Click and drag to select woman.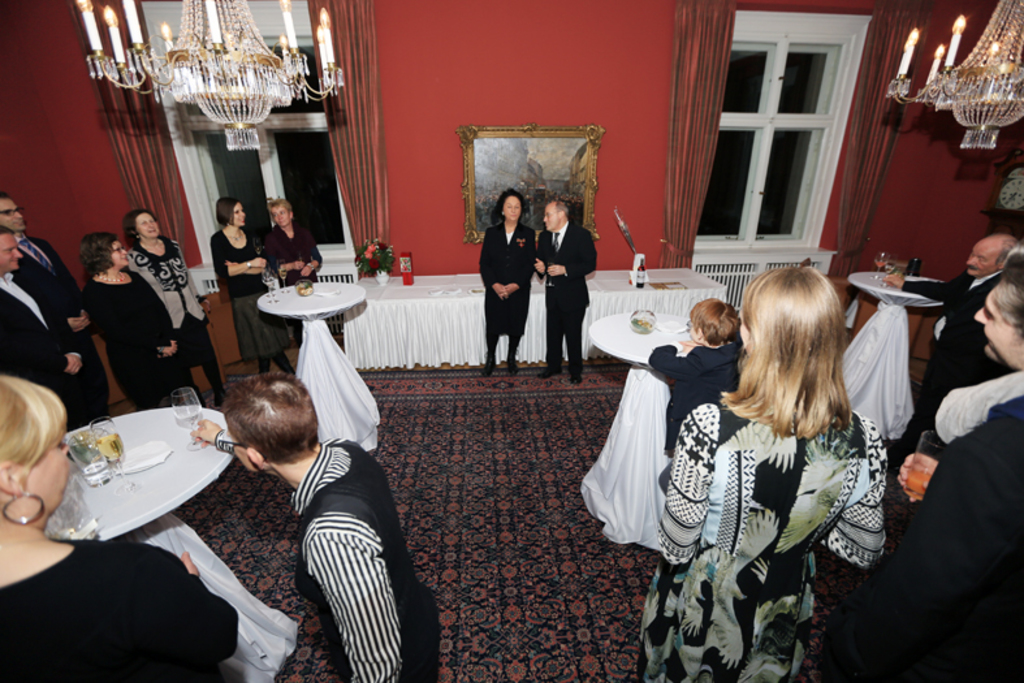
Selection: select_region(130, 213, 217, 382).
